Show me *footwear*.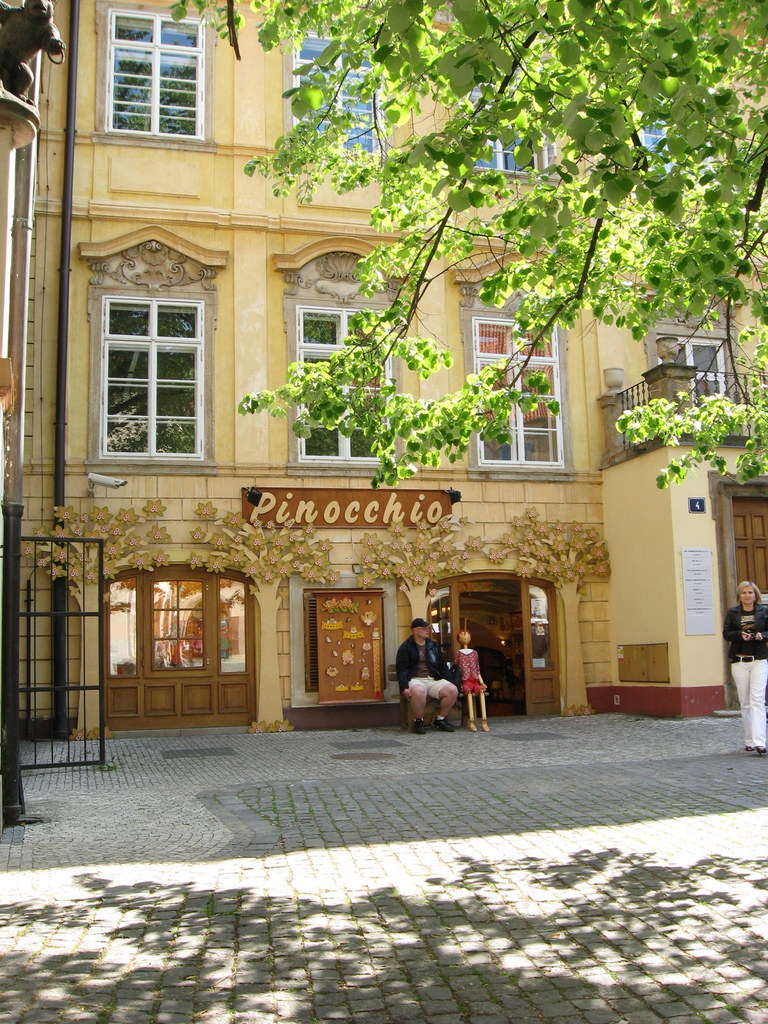
*footwear* is here: bbox=(744, 745, 754, 752).
